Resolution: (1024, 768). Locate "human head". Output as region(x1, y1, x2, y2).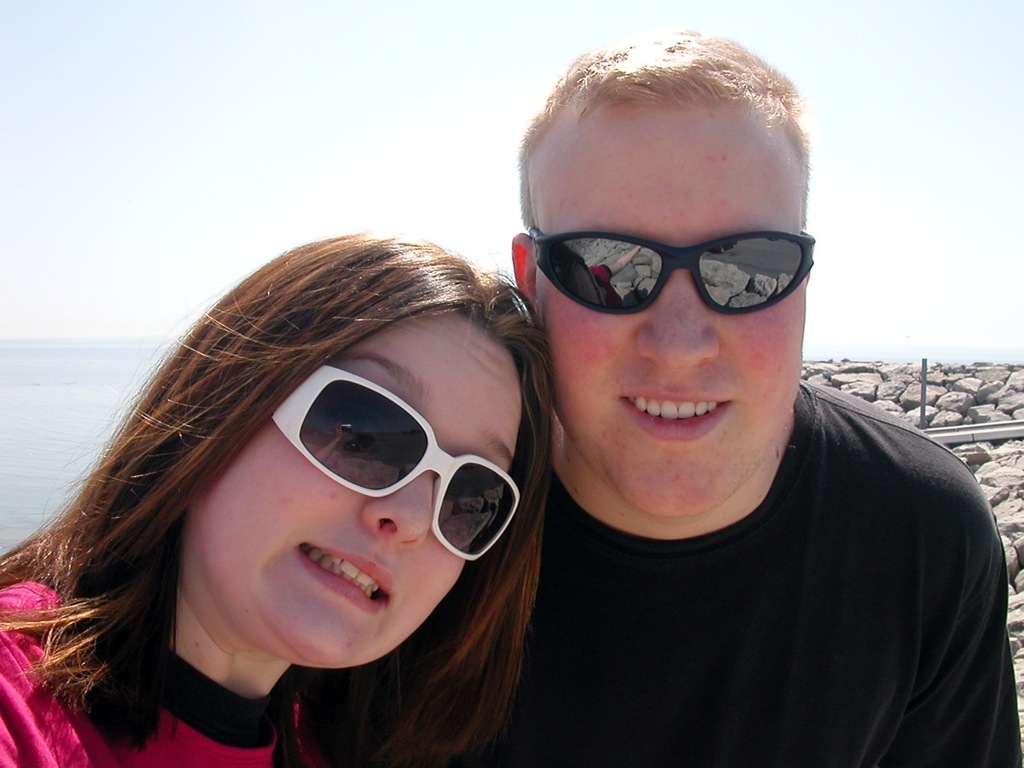
region(509, 30, 810, 523).
